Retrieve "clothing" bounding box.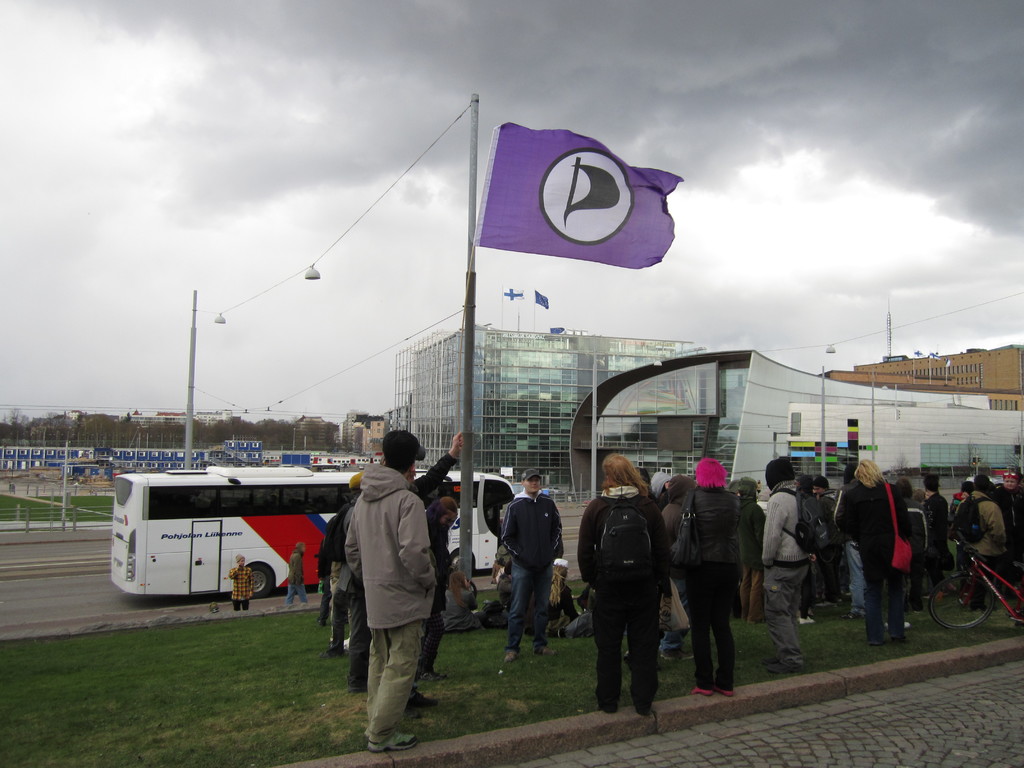
Bounding box: x1=345 y1=463 x2=443 y2=754.
